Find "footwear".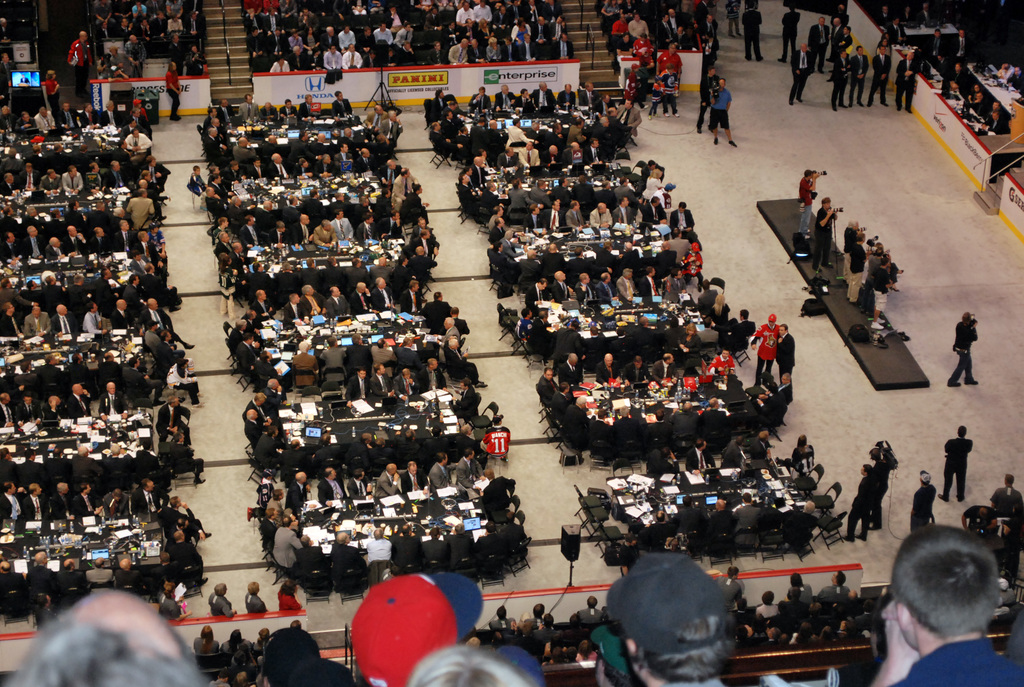
[left=858, top=97, right=861, bottom=109].
